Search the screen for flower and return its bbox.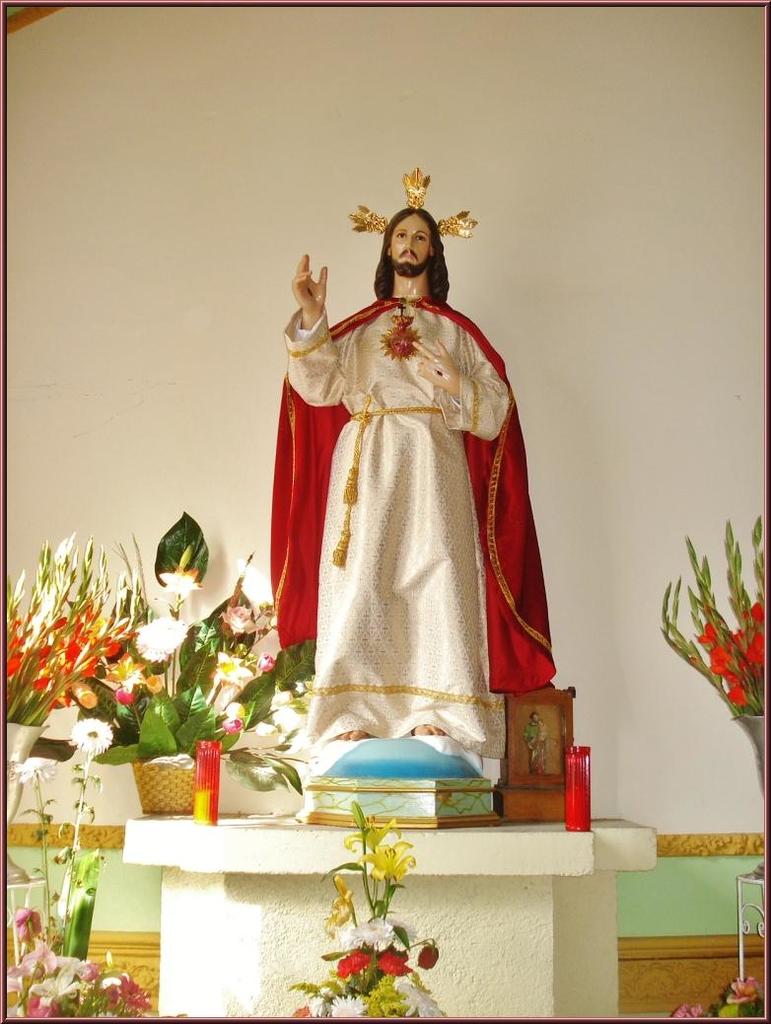
Found: <region>136, 618, 190, 664</region>.
